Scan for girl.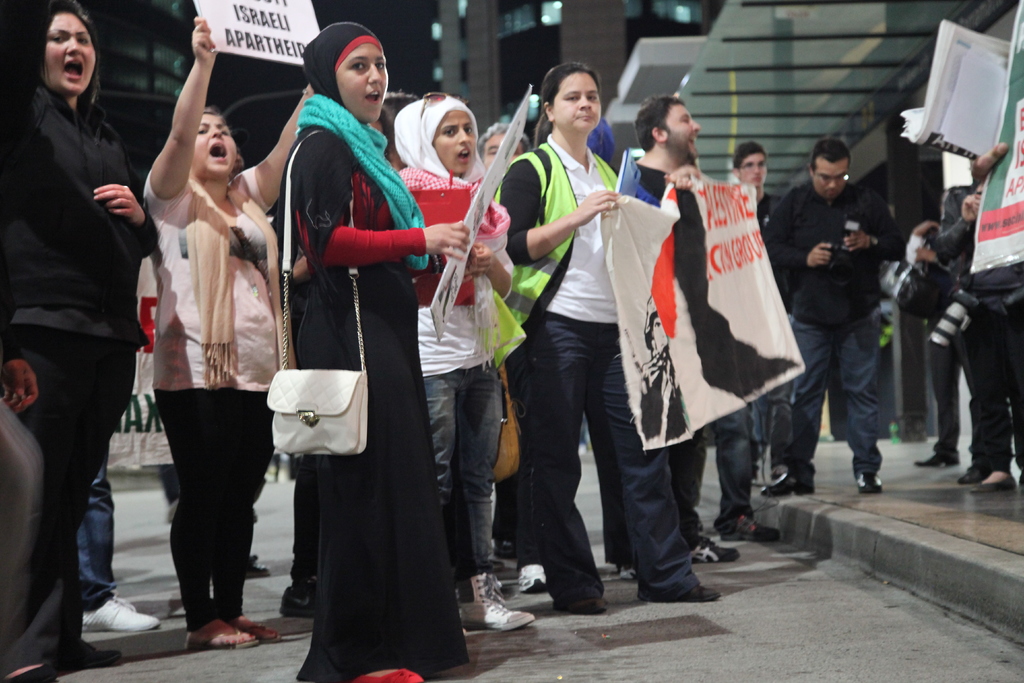
Scan result: select_region(135, 10, 319, 648).
